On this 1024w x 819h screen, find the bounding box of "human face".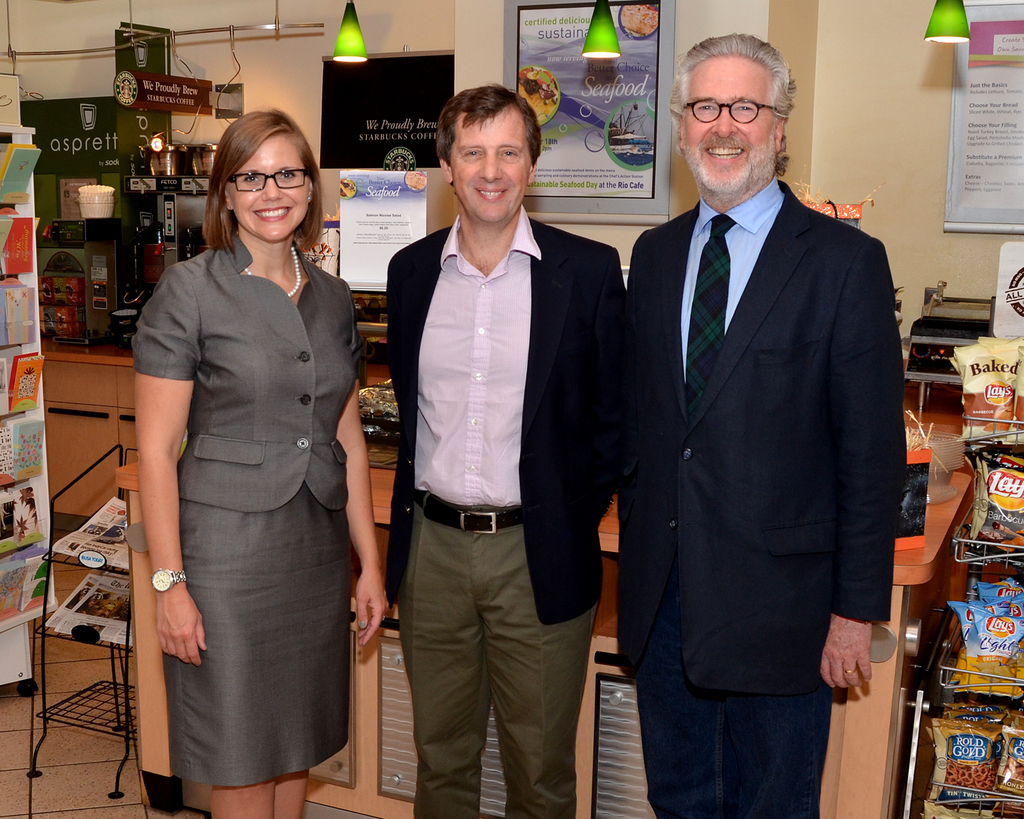
Bounding box: locate(228, 135, 310, 242).
